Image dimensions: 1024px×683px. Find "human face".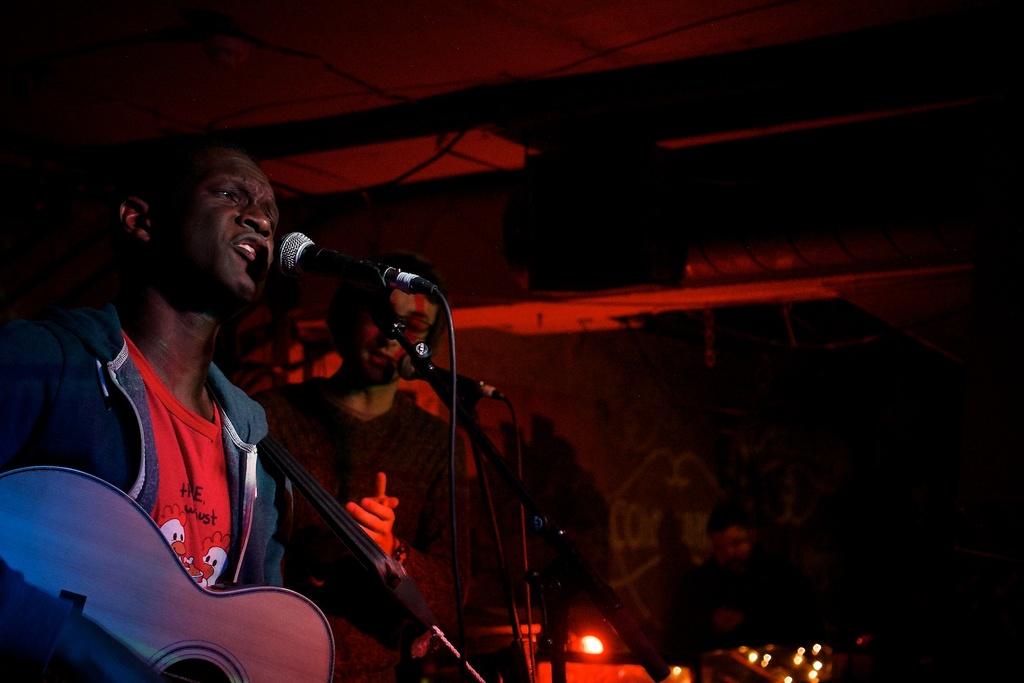
157:156:280:296.
